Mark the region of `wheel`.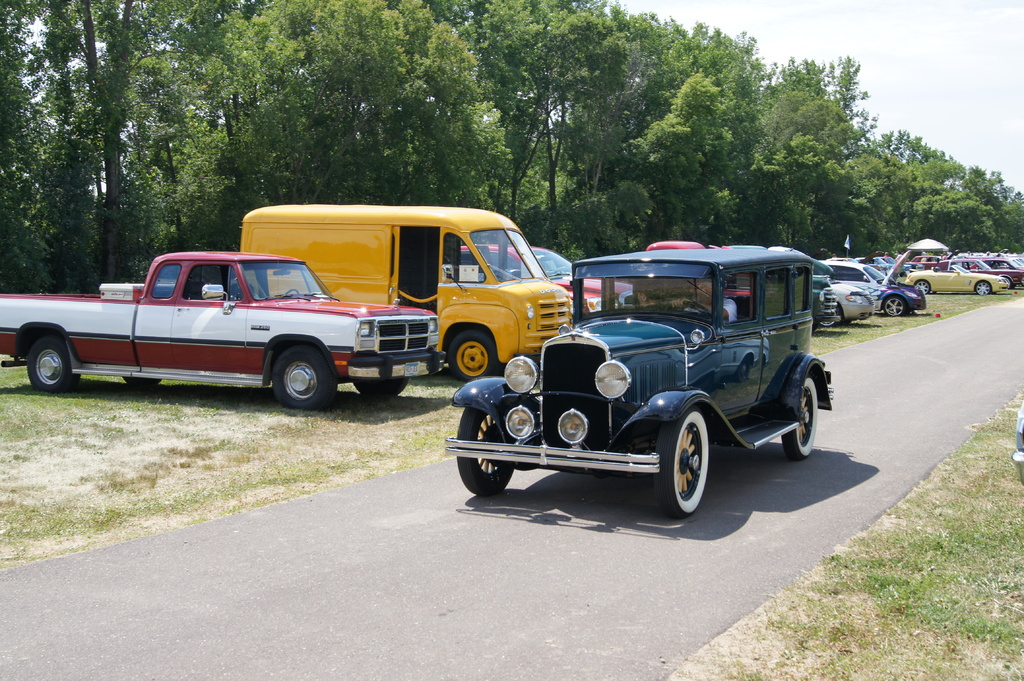
Region: x1=650, y1=422, x2=714, y2=515.
